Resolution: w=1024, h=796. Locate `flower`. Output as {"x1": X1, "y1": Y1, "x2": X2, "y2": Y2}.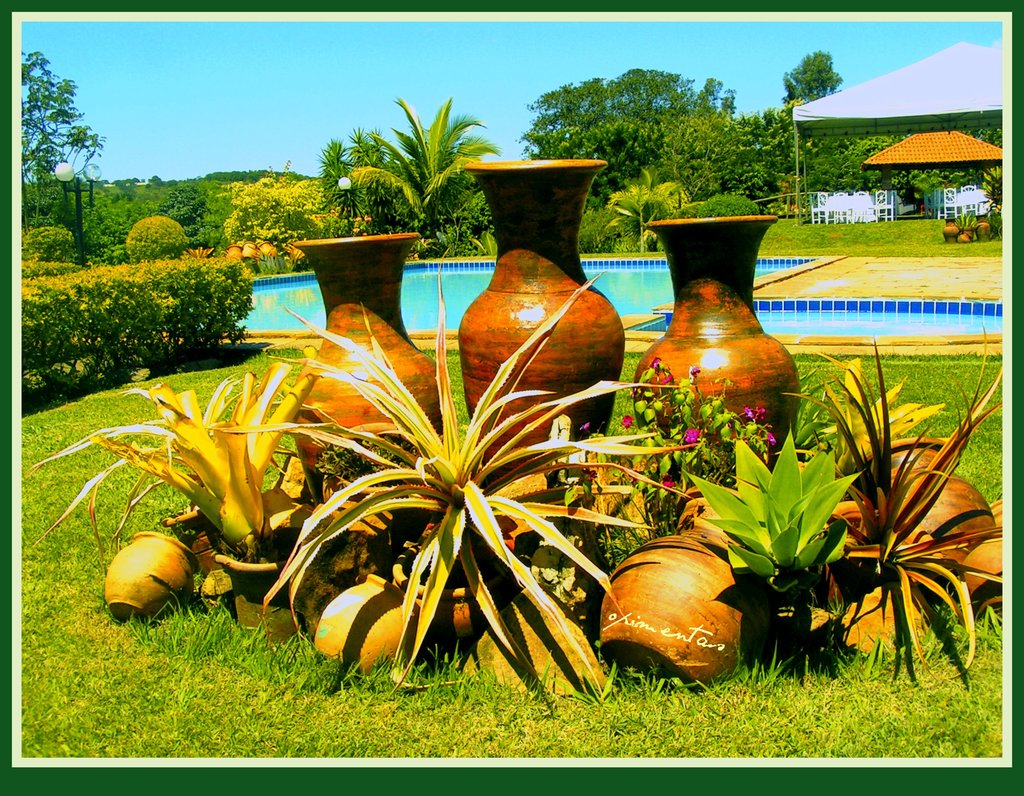
{"x1": 579, "y1": 421, "x2": 591, "y2": 432}.
